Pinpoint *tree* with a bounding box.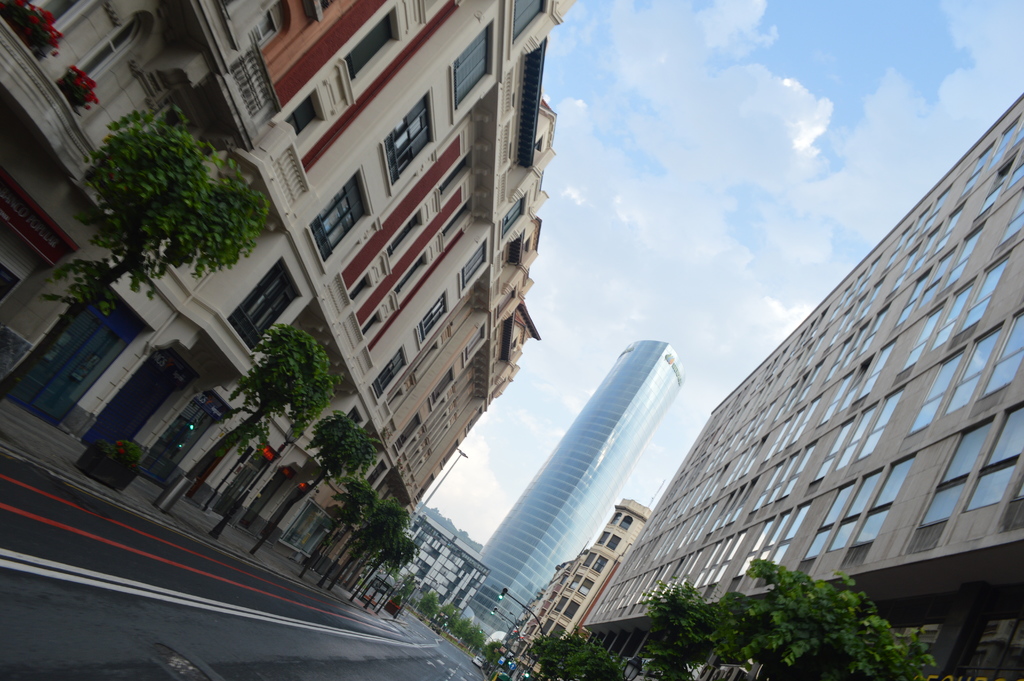
8, 103, 282, 420.
